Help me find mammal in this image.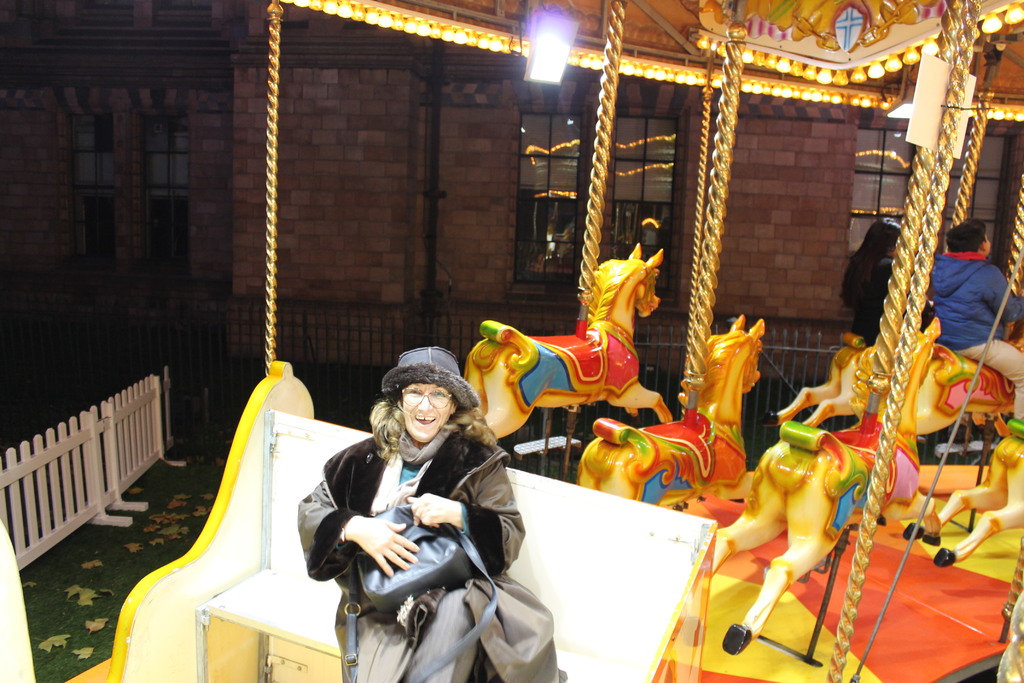
Found it: [x1=757, y1=327, x2=961, y2=433].
